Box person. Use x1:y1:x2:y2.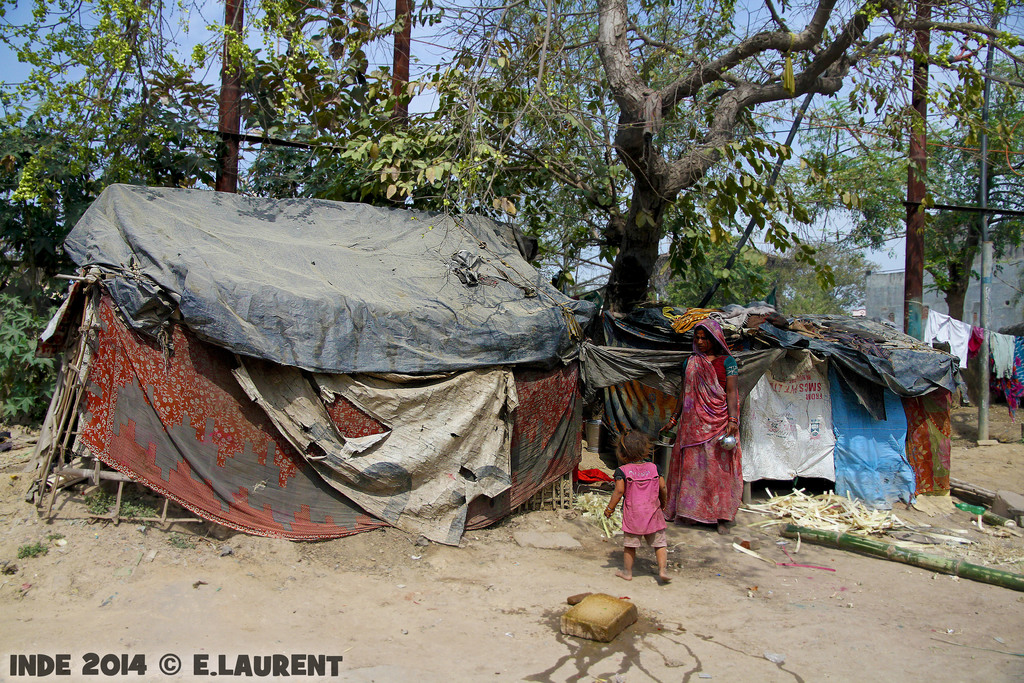
678:300:753:548.
